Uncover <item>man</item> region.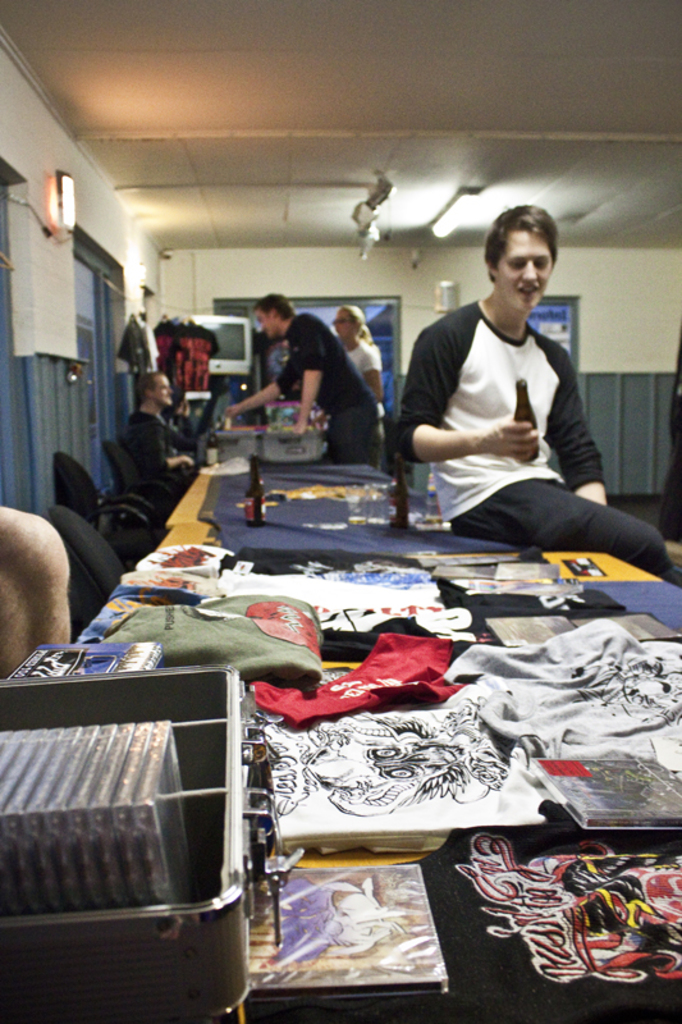
Uncovered: detection(658, 329, 681, 540).
